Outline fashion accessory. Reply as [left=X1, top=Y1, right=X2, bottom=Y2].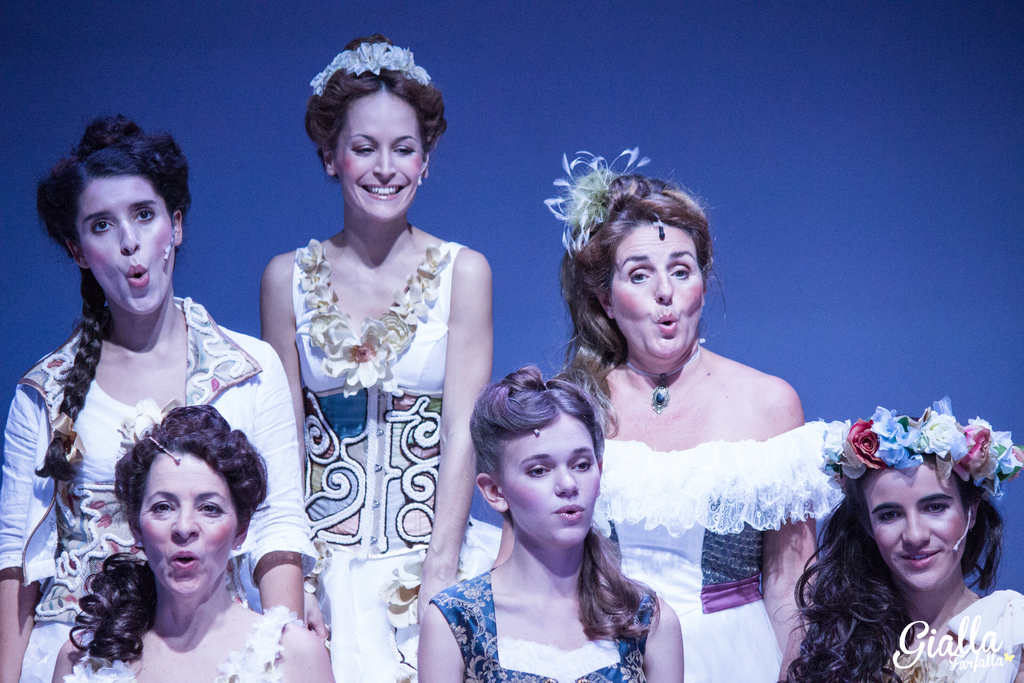
[left=304, top=35, right=438, bottom=100].
